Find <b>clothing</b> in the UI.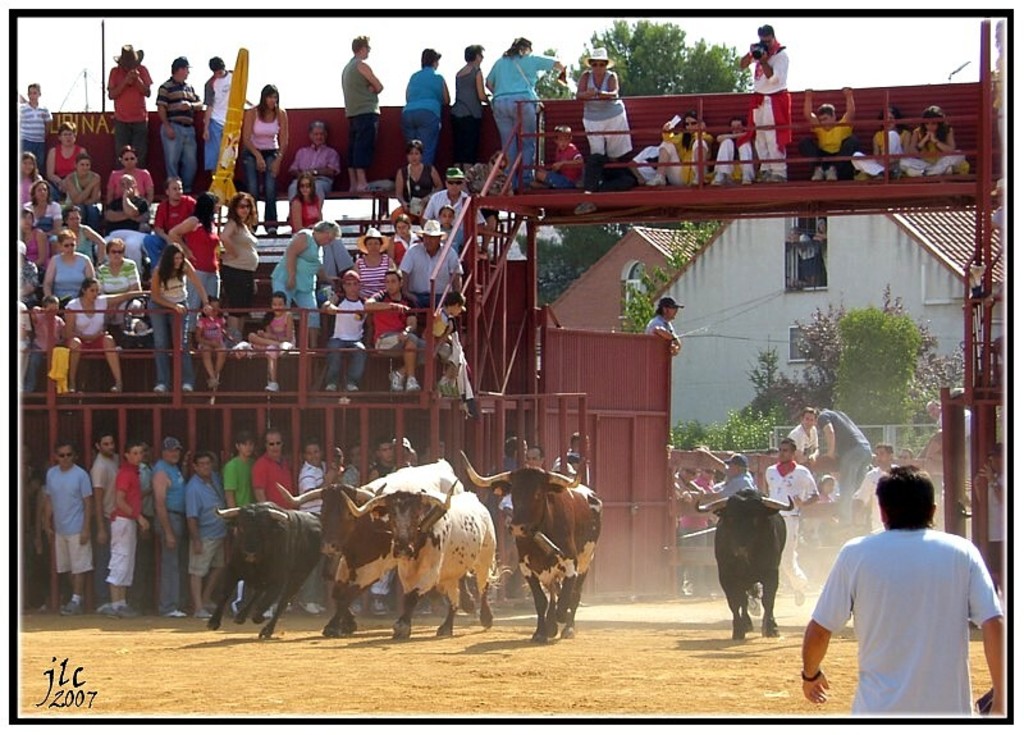
UI element at [50, 248, 88, 301].
